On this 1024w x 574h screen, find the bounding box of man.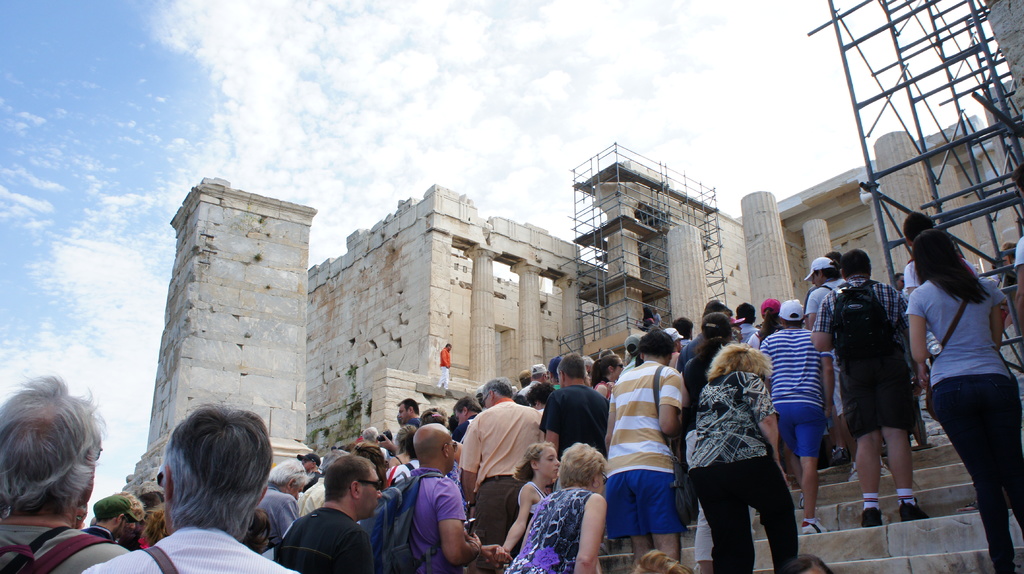
Bounding box: pyautogui.locateOnScreen(460, 379, 542, 573).
